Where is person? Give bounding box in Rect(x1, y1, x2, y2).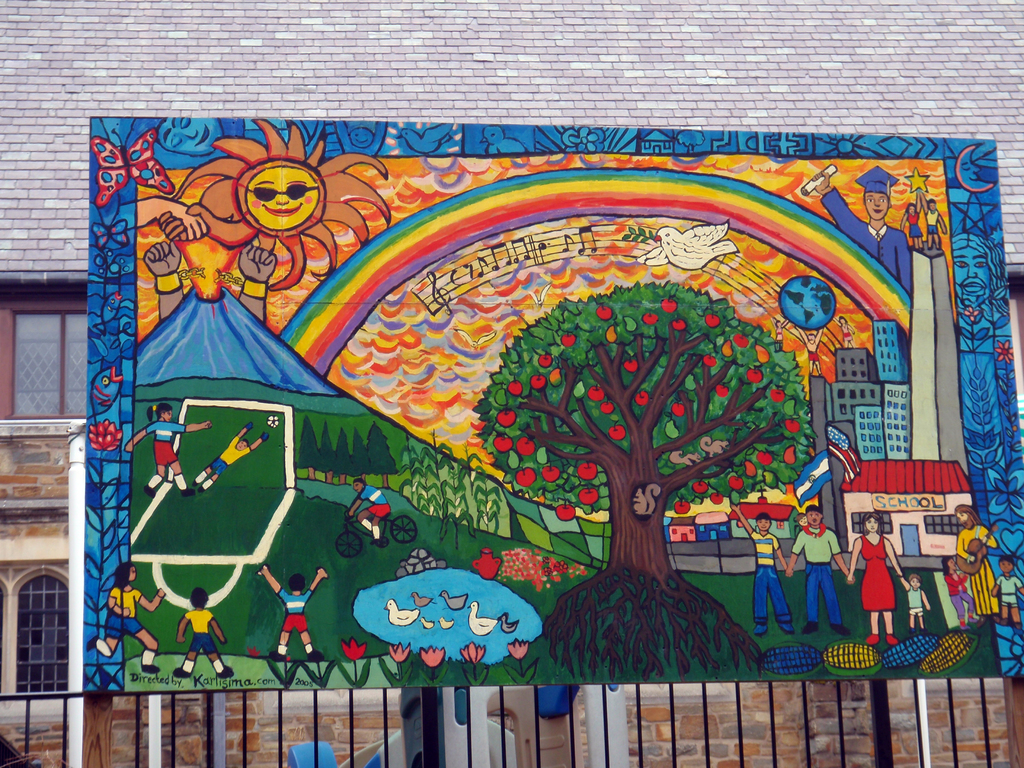
Rect(939, 555, 980, 625).
